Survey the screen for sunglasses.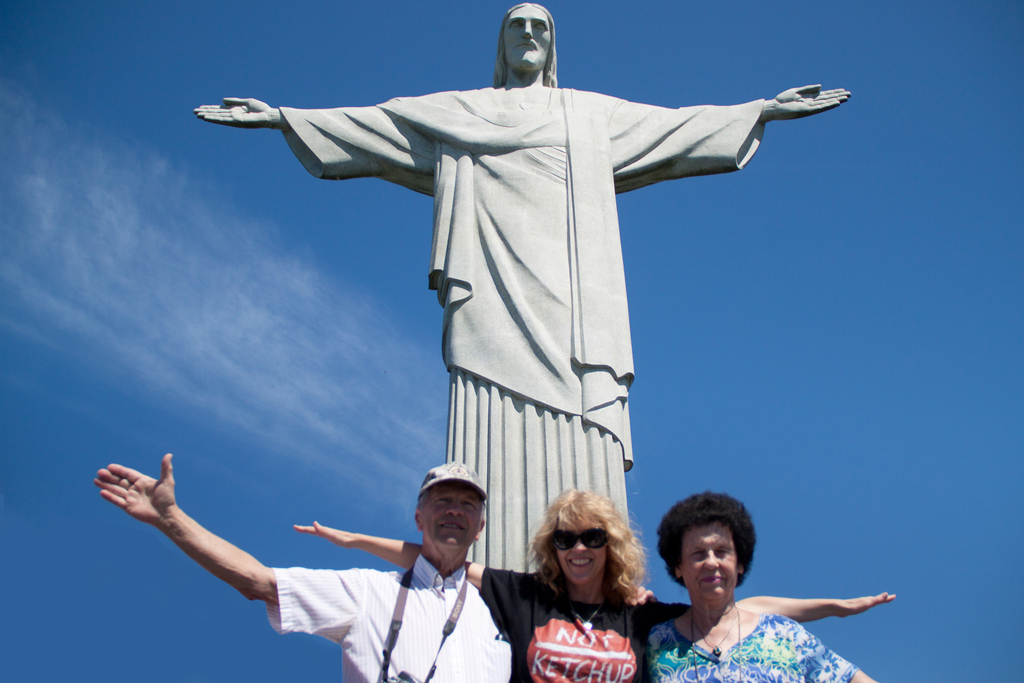
Survey found: {"x1": 543, "y1": 521, "x2": 612, "y2": 554}.
